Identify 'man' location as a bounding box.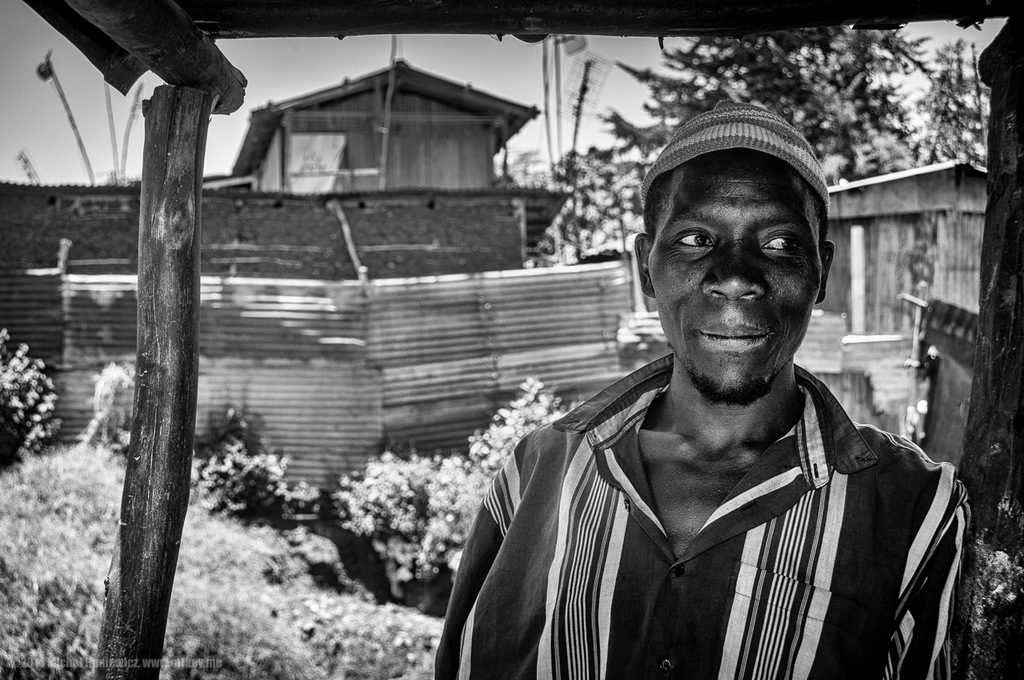
x1=466 y1=107 x2=969 y2=679.
